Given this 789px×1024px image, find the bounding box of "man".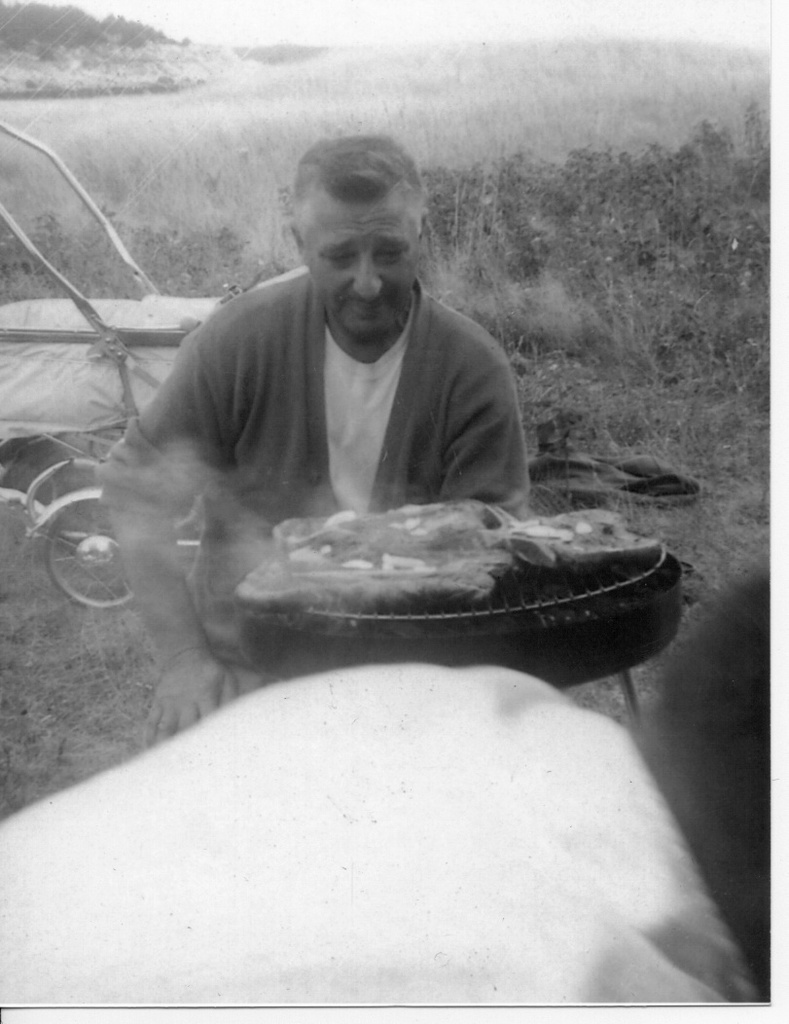
BBox(113, 128, 576, 666).
